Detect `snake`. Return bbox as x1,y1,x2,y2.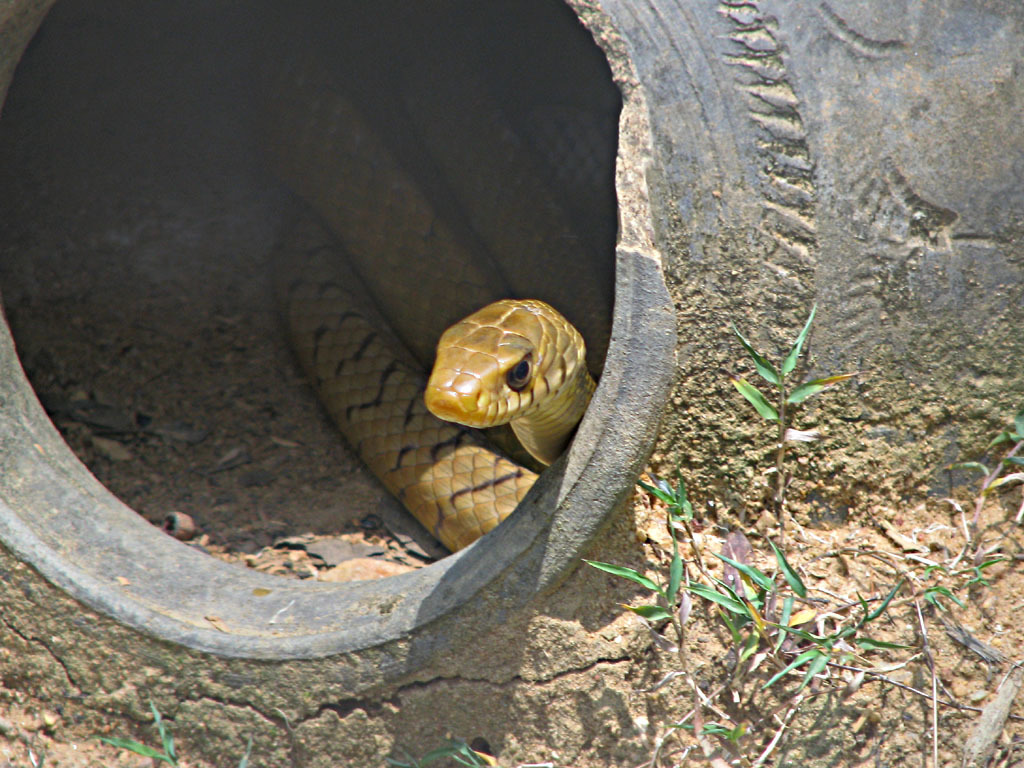
248,19,609,551.
